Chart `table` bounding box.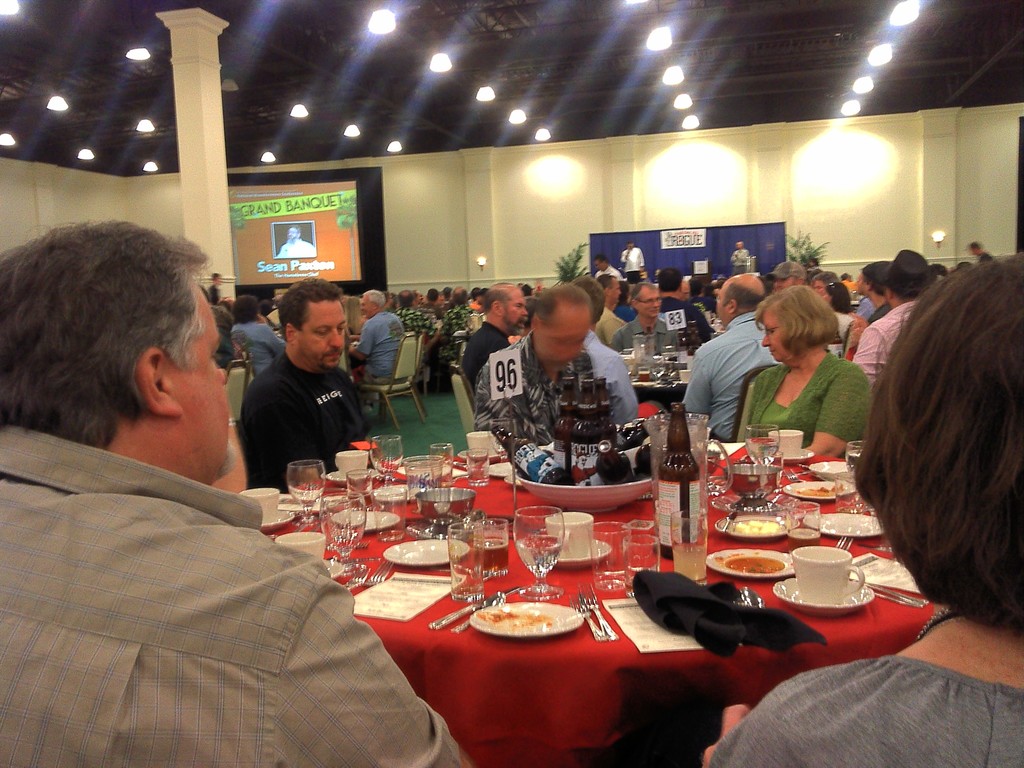
Charted: x1=239 y1=434 x2=956 y2=767.
